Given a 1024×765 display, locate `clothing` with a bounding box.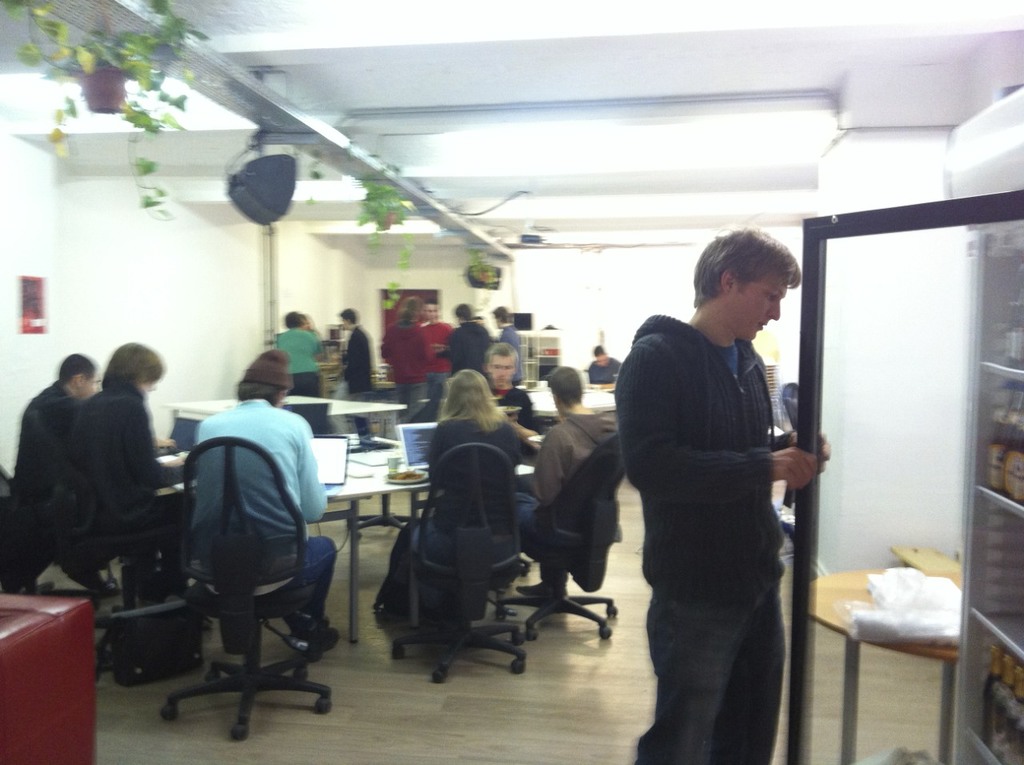
Located: select_region(500, 322, 523, 386).
